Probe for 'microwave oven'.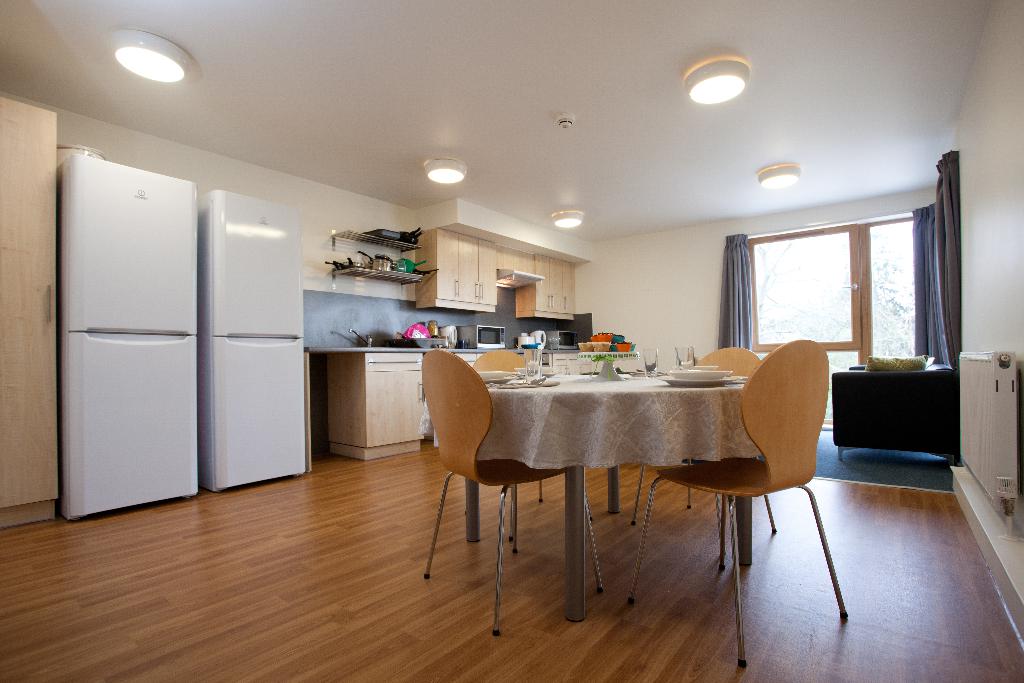
Probe result: [456, 323, 505, 349].
